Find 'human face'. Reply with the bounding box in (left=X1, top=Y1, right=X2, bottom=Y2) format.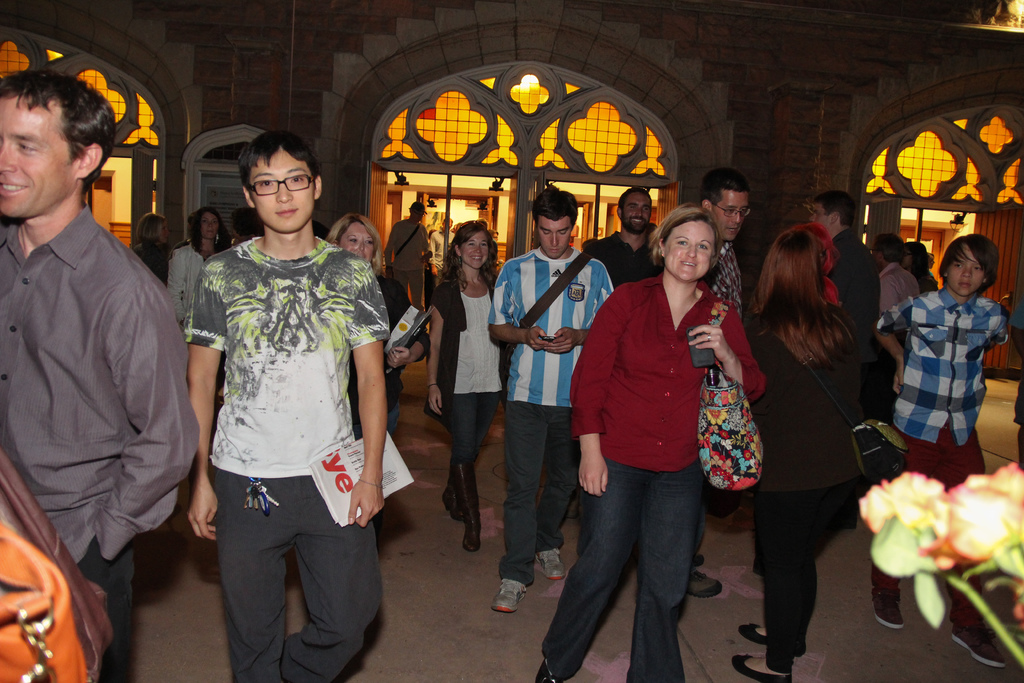
(left=664, top=220, right=719, bottom=279).
